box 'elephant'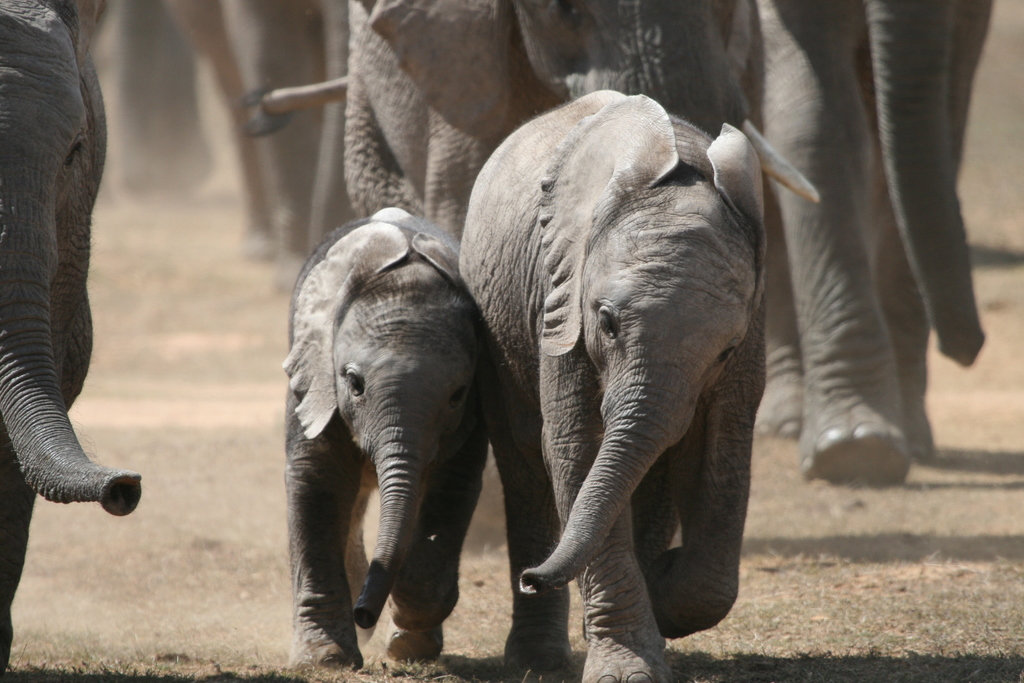
left=106, top=2, right=351, bottom=270
